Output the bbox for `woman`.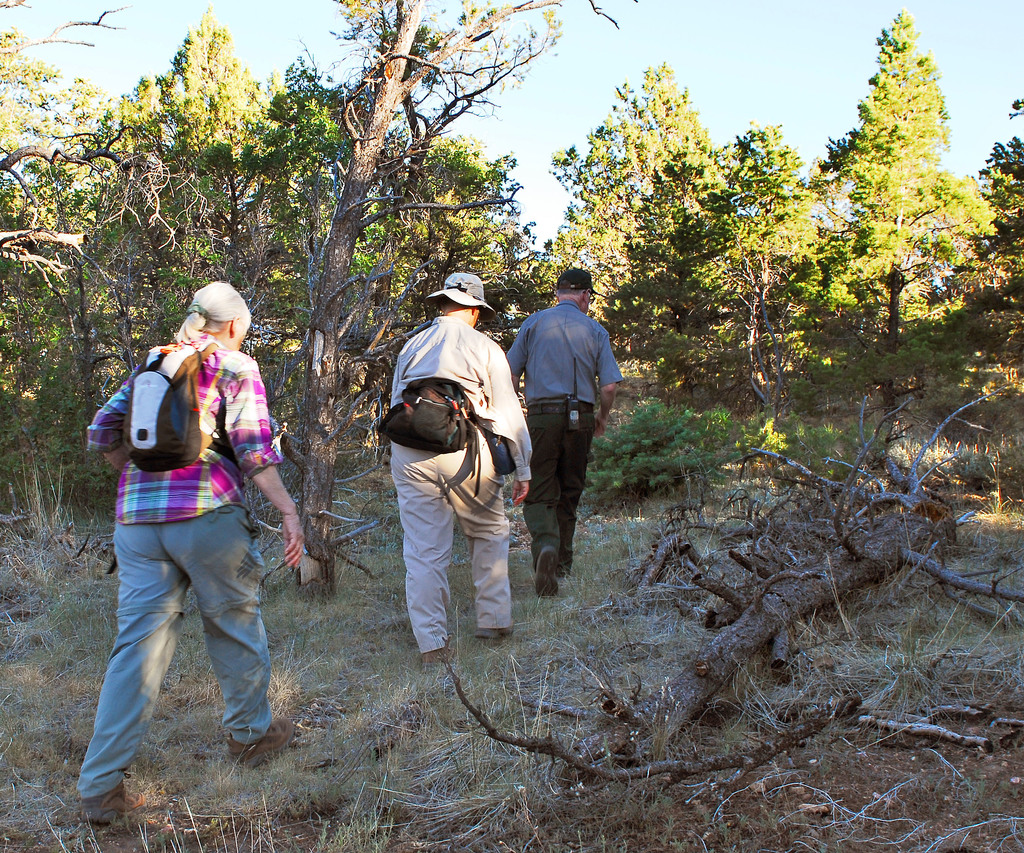
62:298:311:793.
